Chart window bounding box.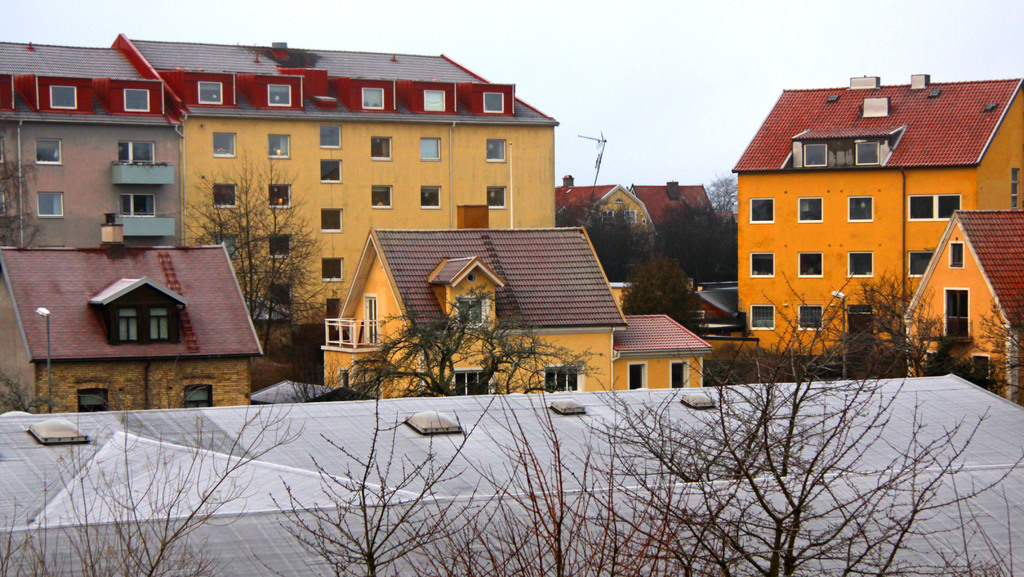
Charted: box=[948, 243, 964, 268].
